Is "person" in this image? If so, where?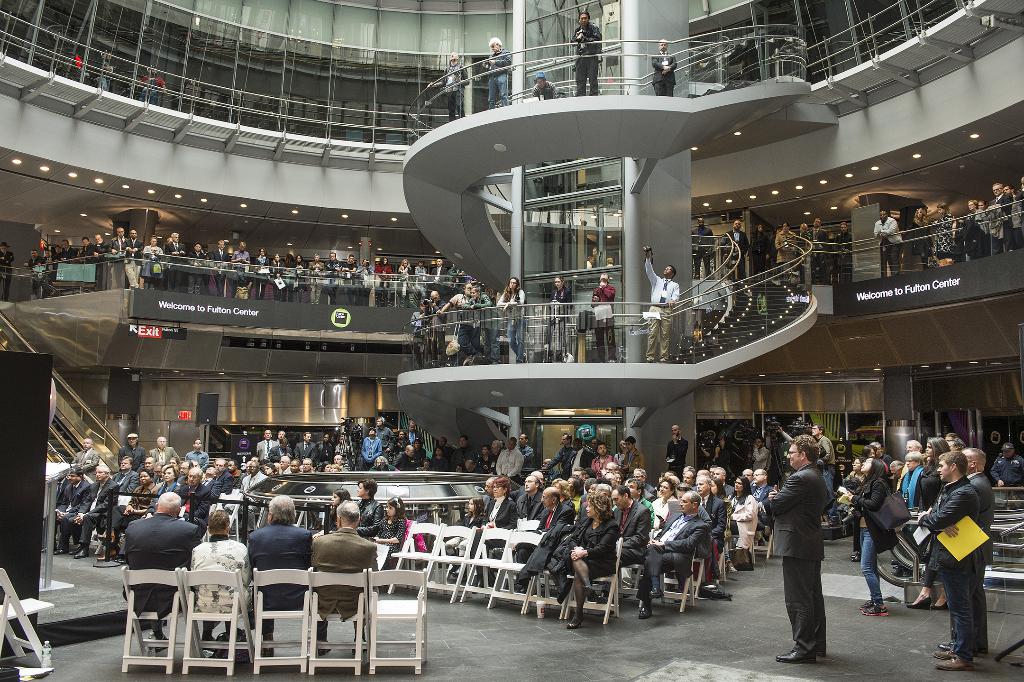
Yes, at <bbox>872, 207, 903, 280</bbox>.
